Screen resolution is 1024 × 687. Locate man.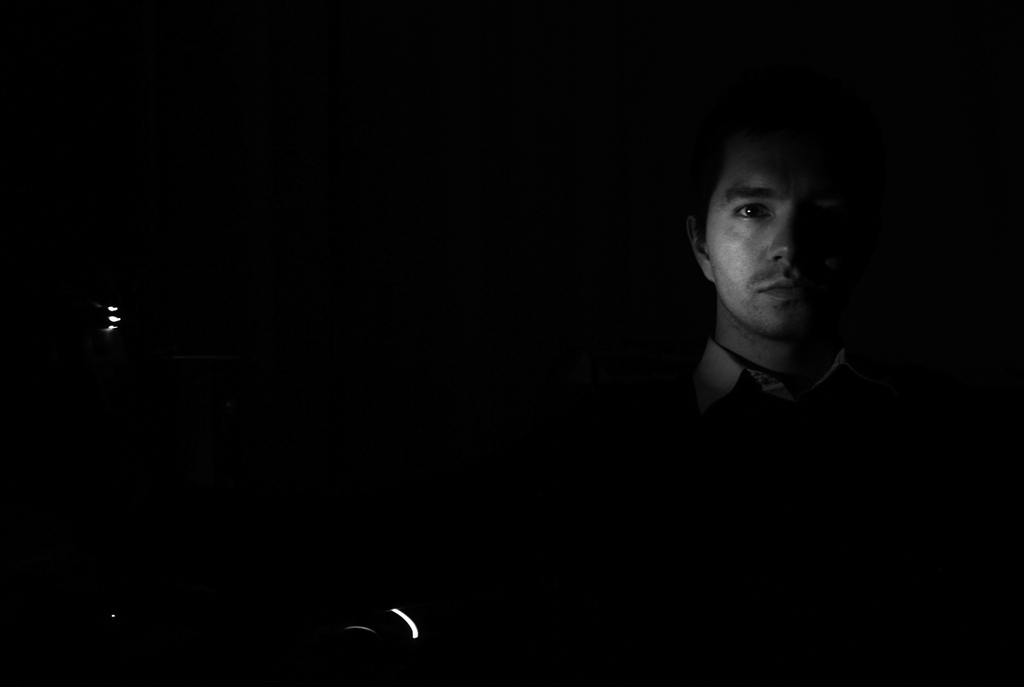
Rect(641, 128, 929, 478).
